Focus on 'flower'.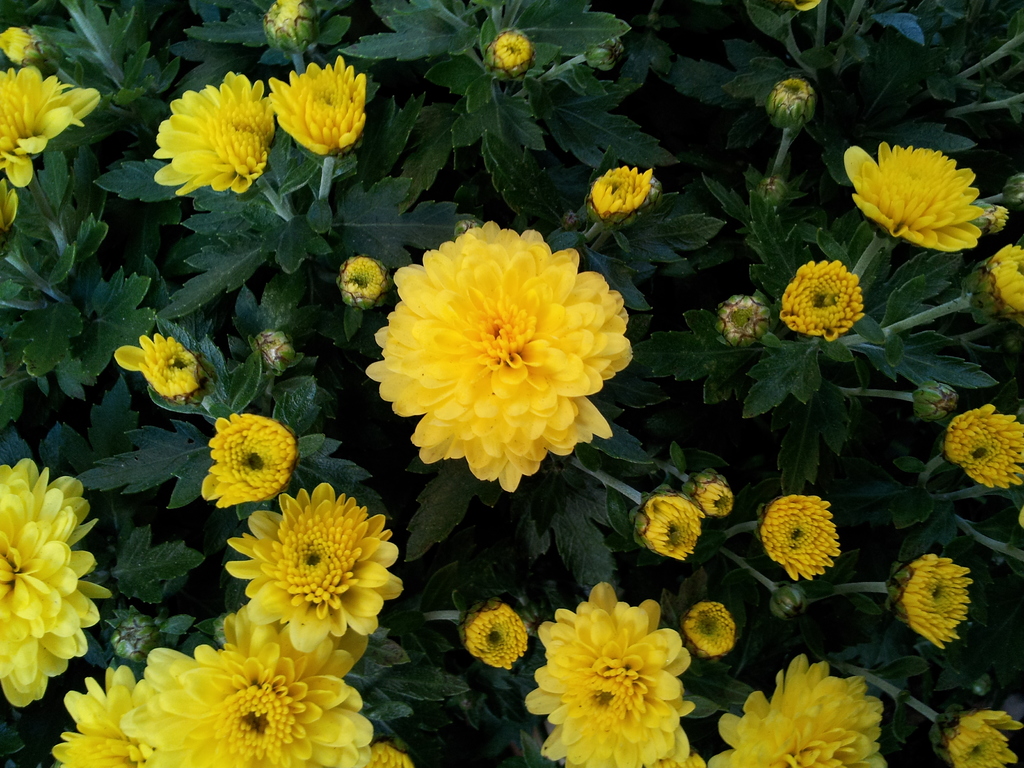
Focused at x1=371, y1=217, x2=637, y2=496.
